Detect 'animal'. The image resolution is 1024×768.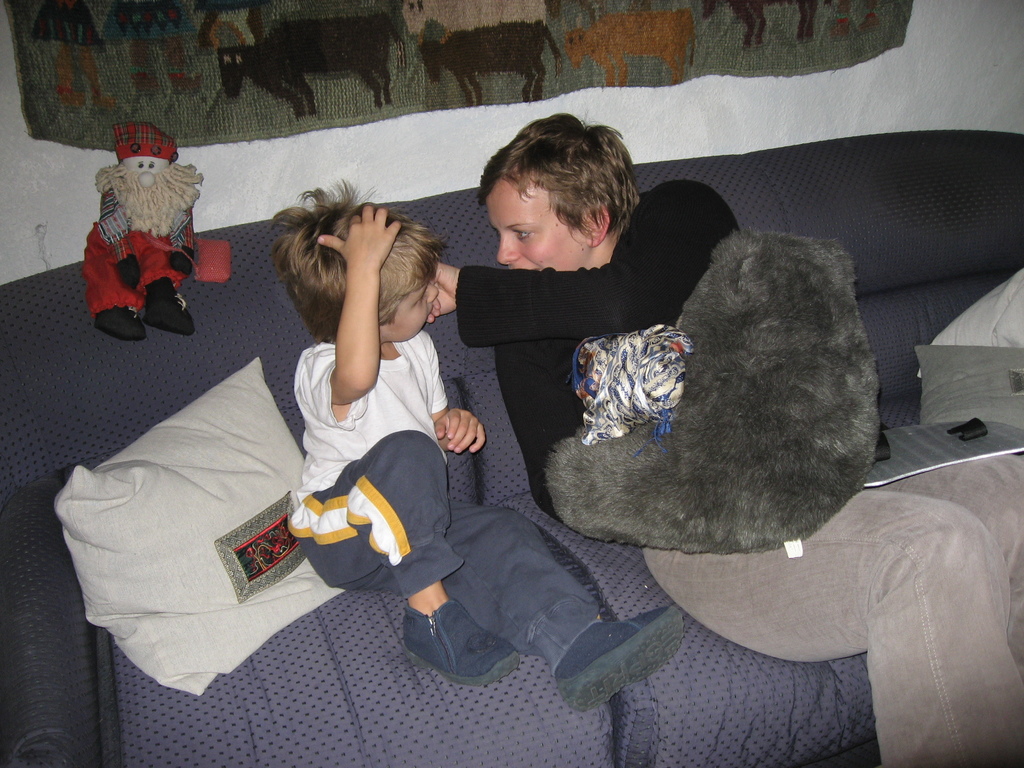
detection(215, 8, 415, 116).
